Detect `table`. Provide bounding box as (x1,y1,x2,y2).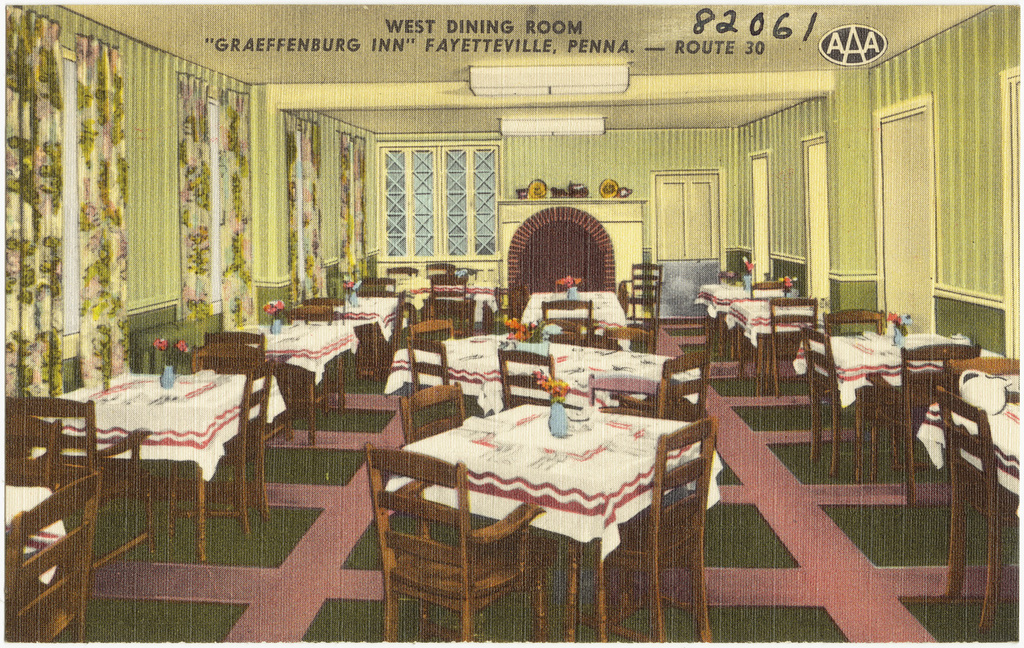
(798,324,971,482).
